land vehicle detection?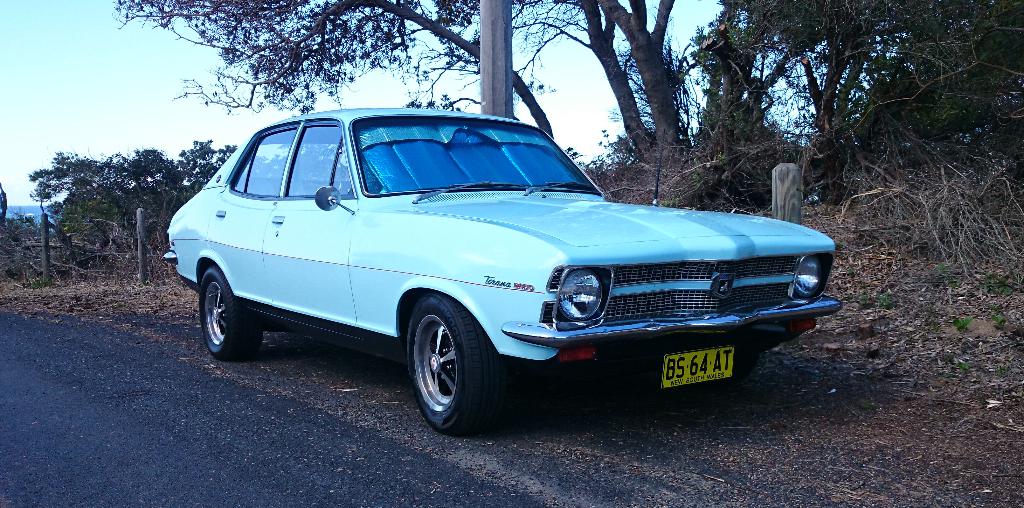
{"x1": 180, "y1": 89, "x2": 856, "y2": 418}
